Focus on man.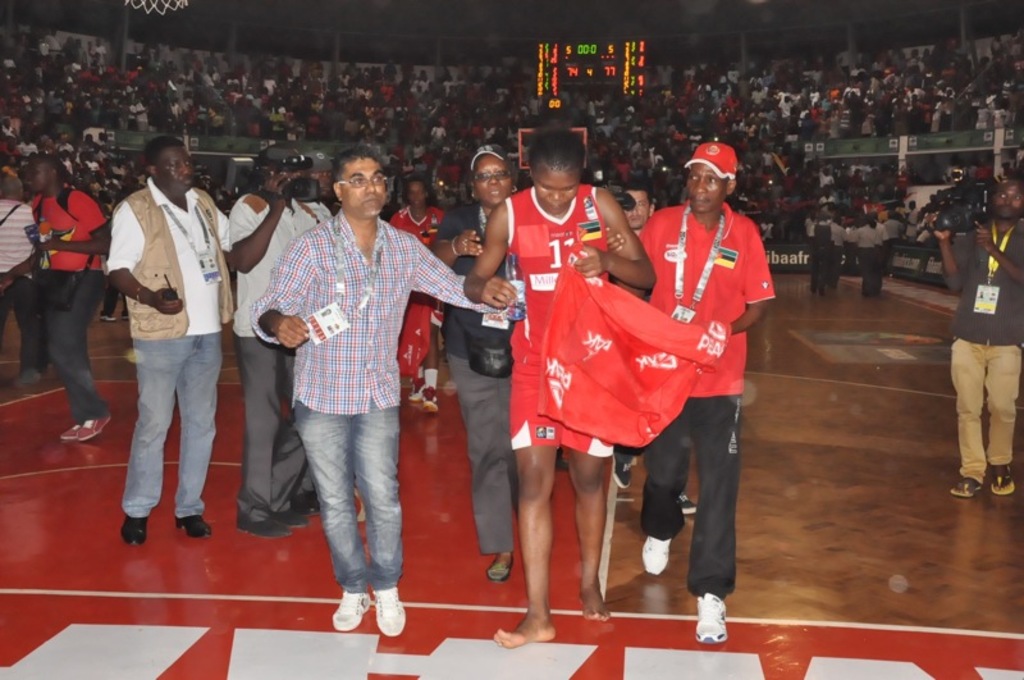
Focused at 227:147:328:538.
